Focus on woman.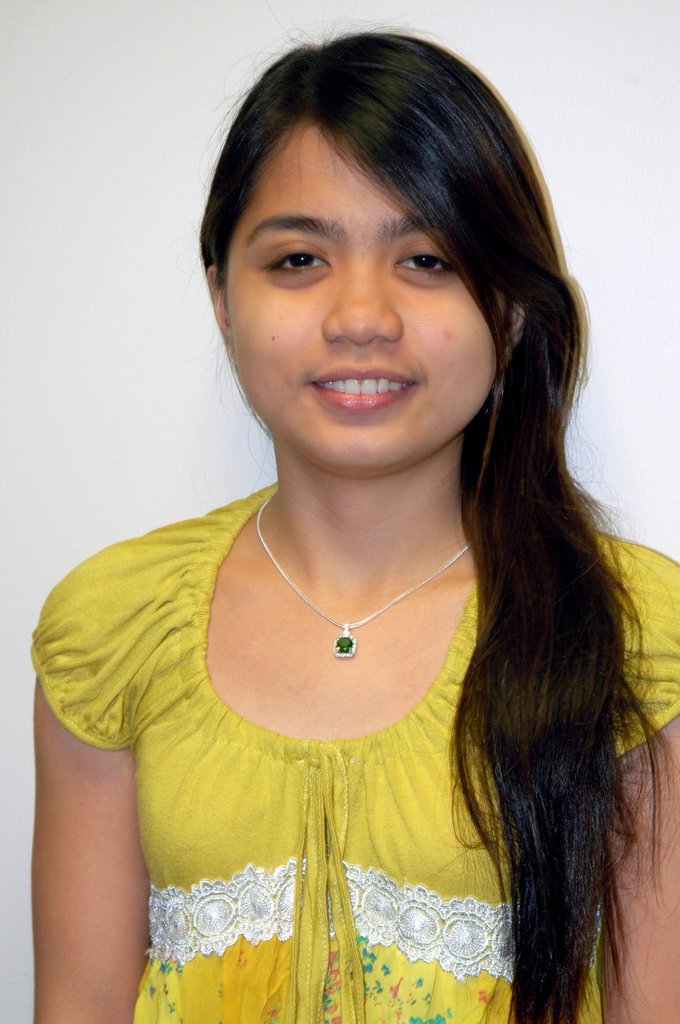
Focused at 33 52 665 1014.
